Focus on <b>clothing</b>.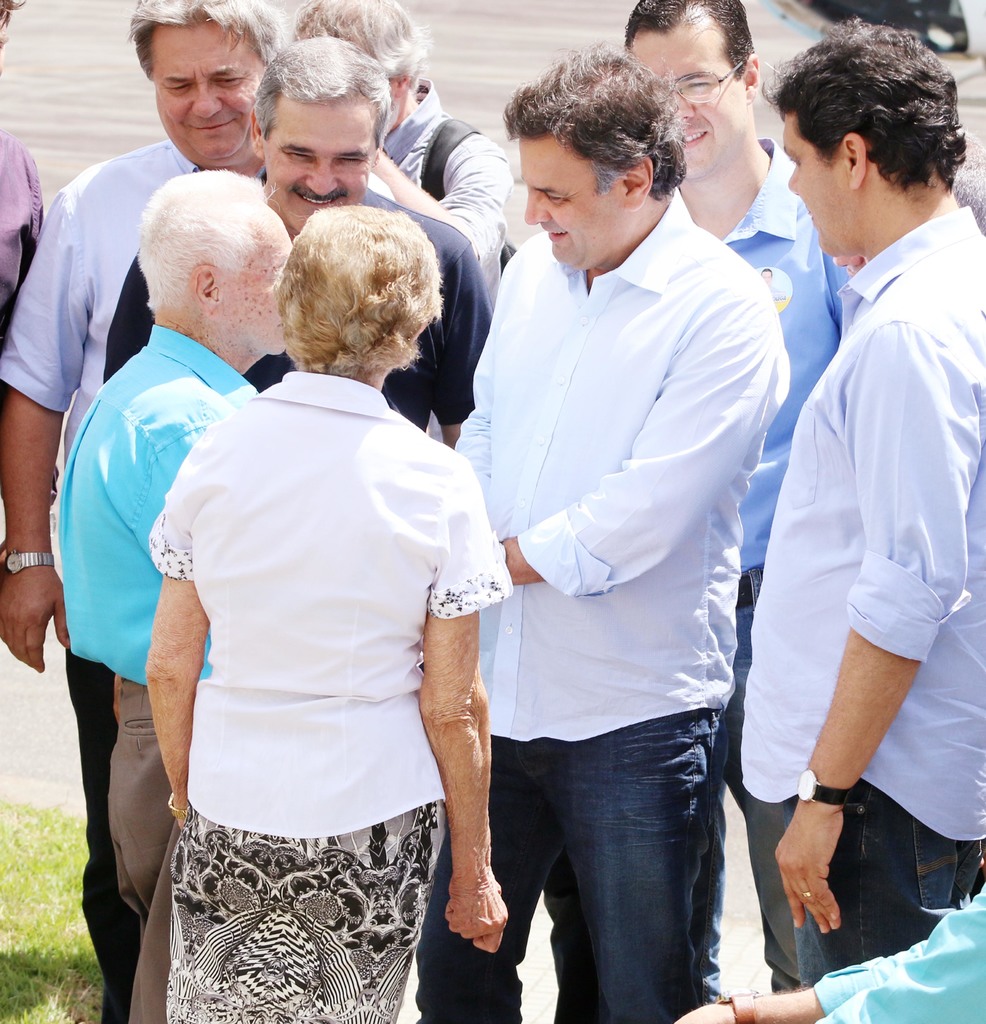
Focused at (x1=746, y1=122, x2=977, y2=948).
